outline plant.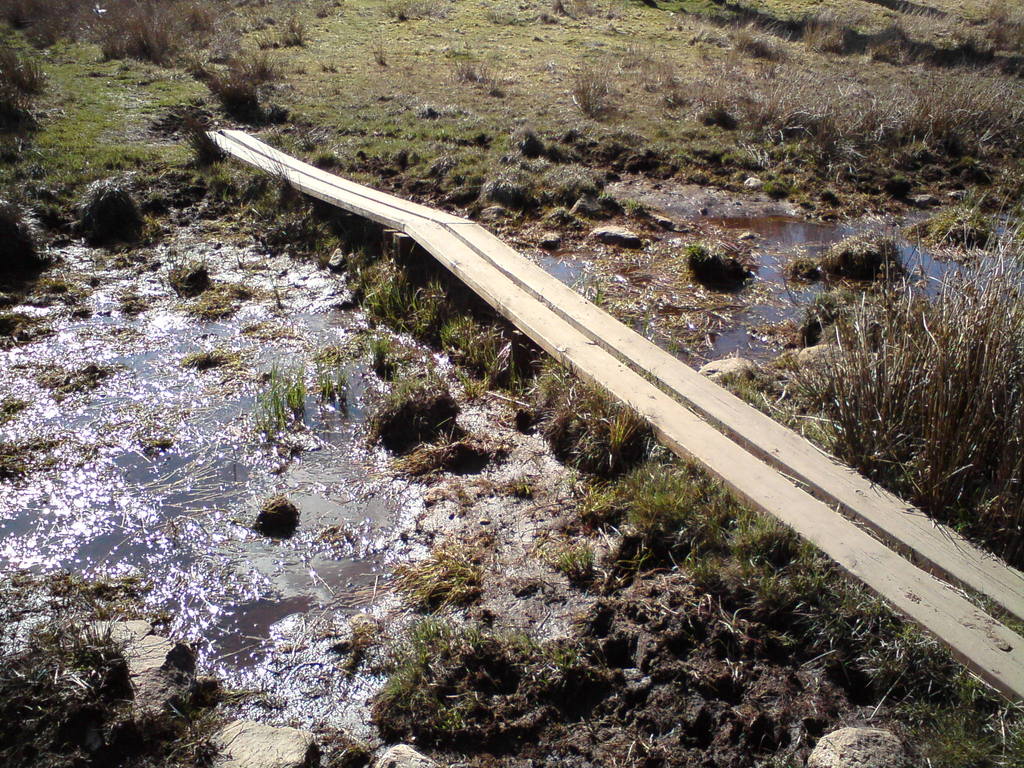
Outline: x1=772 y1=192 x2=1023 y2=563.
